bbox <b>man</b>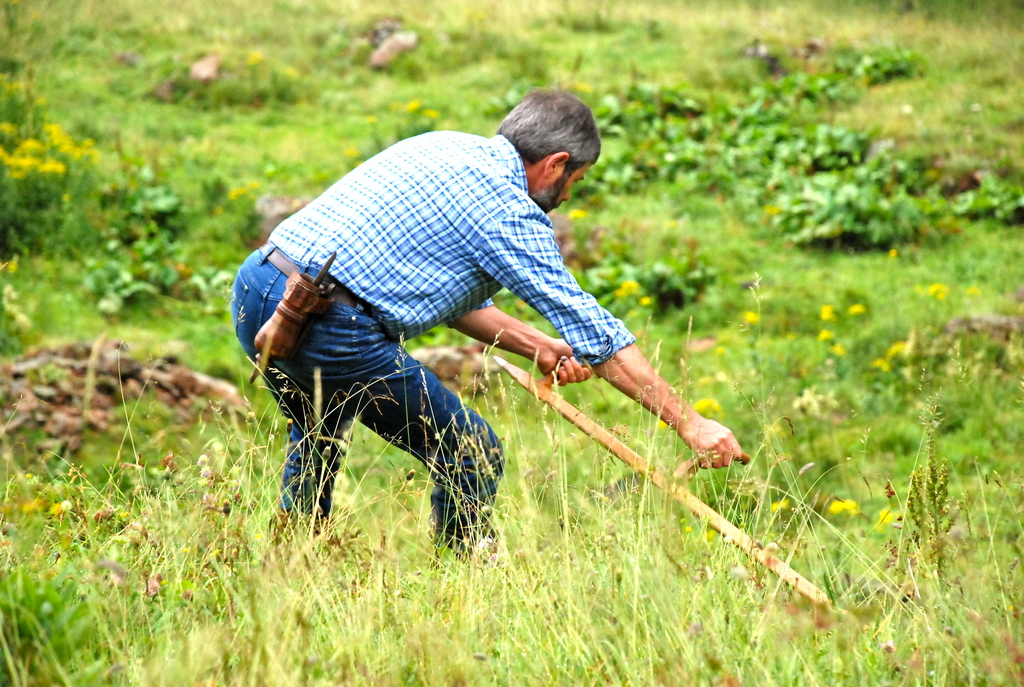
x1=234, y1=91, x2=745, y2=560
